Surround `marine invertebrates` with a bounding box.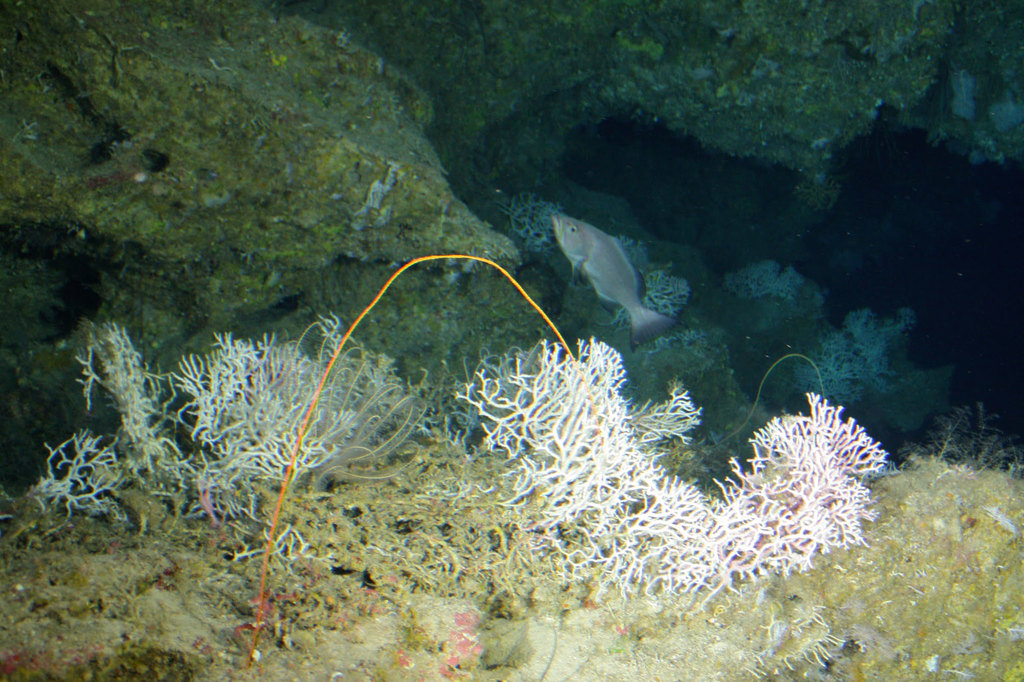
rect(546, 212, 683, 351).
